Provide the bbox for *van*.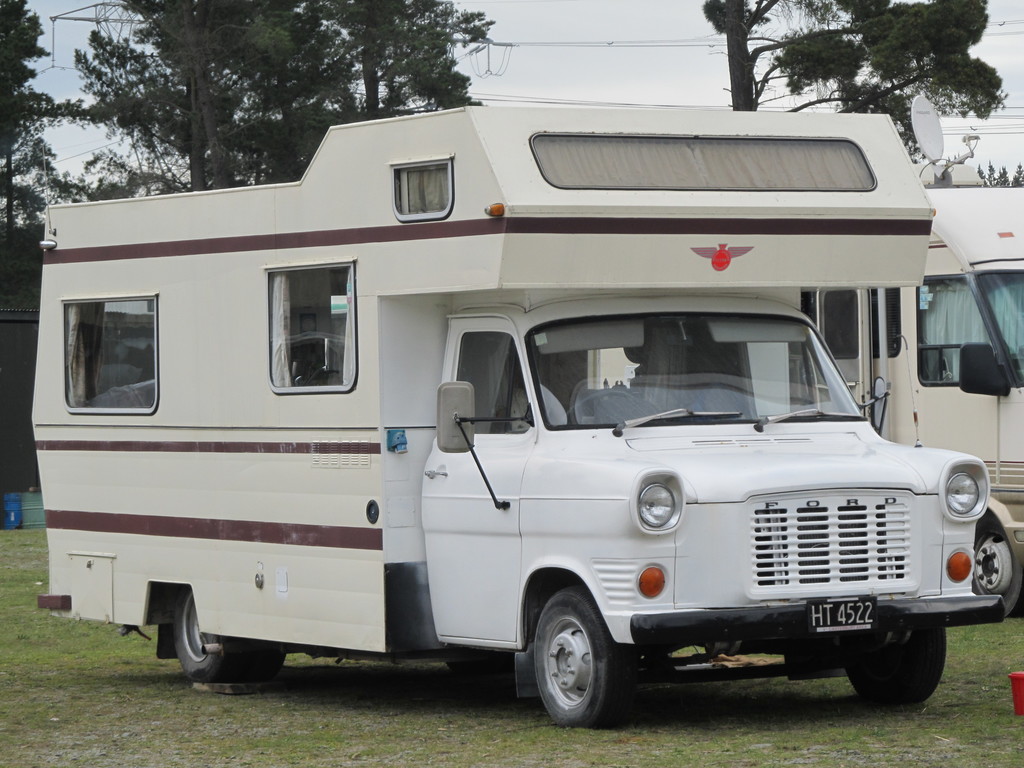
(left=29, top=109, right=1011, bottom=730).
